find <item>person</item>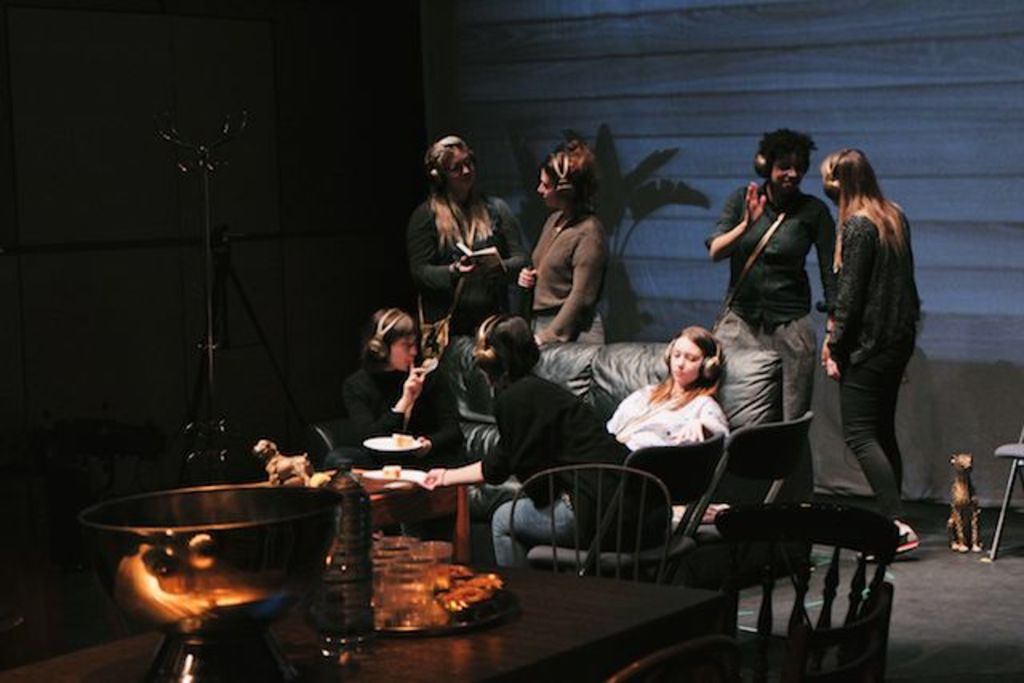
<region>339, 307, 462, 472</region>
